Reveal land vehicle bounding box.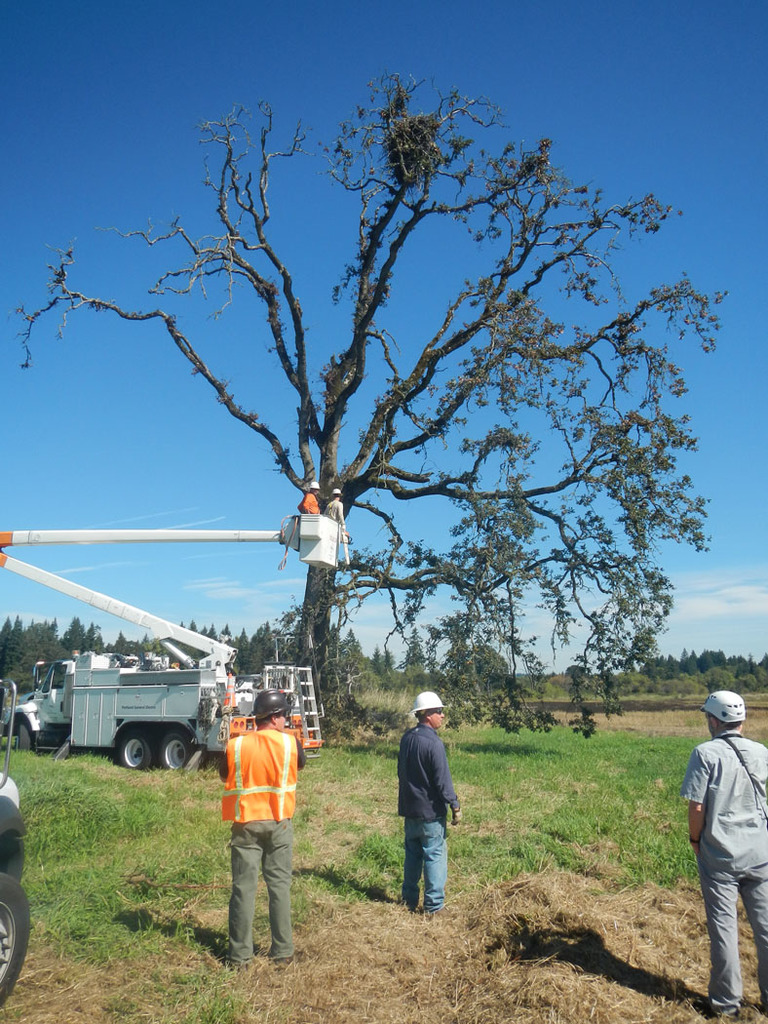
Revealed: bbox(0, 773, 34, 1007).
